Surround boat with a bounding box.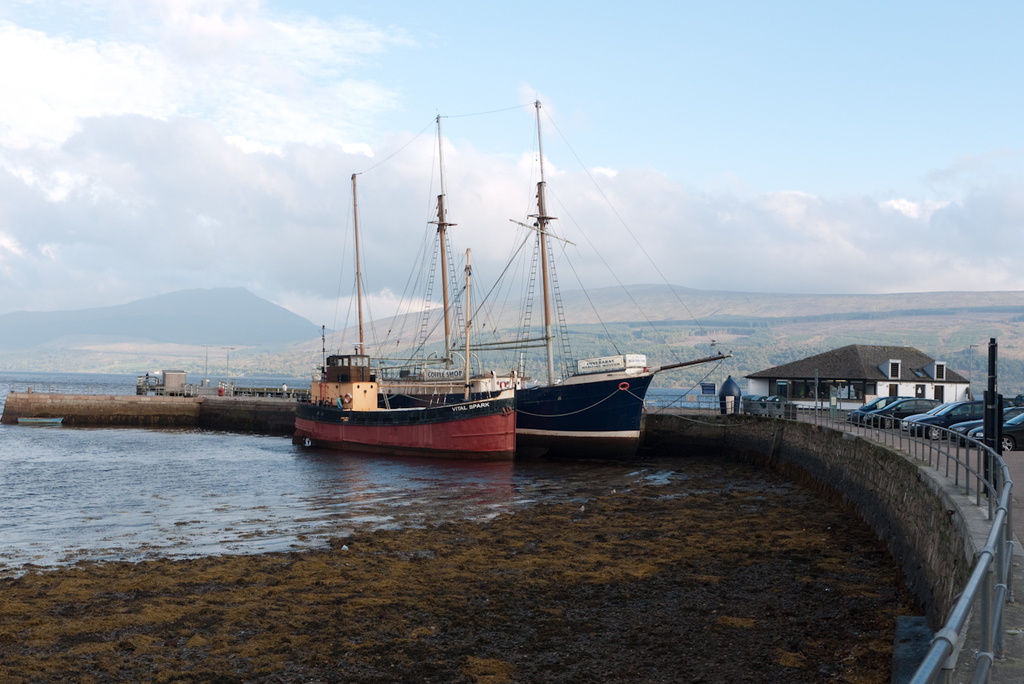
bbox=[289, 239, 514, 464].
